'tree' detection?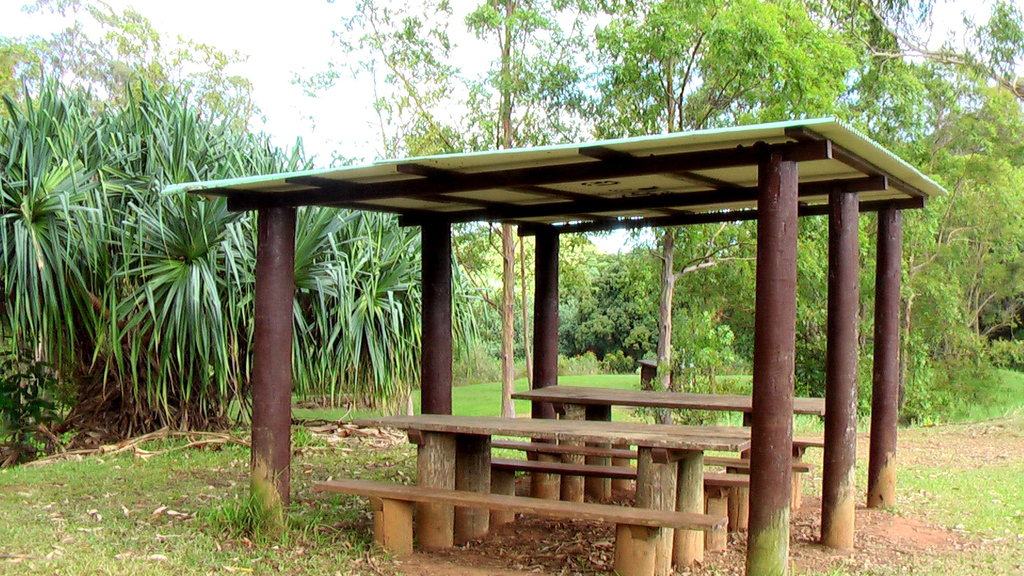
Rect(0, 0, 290, 431)
